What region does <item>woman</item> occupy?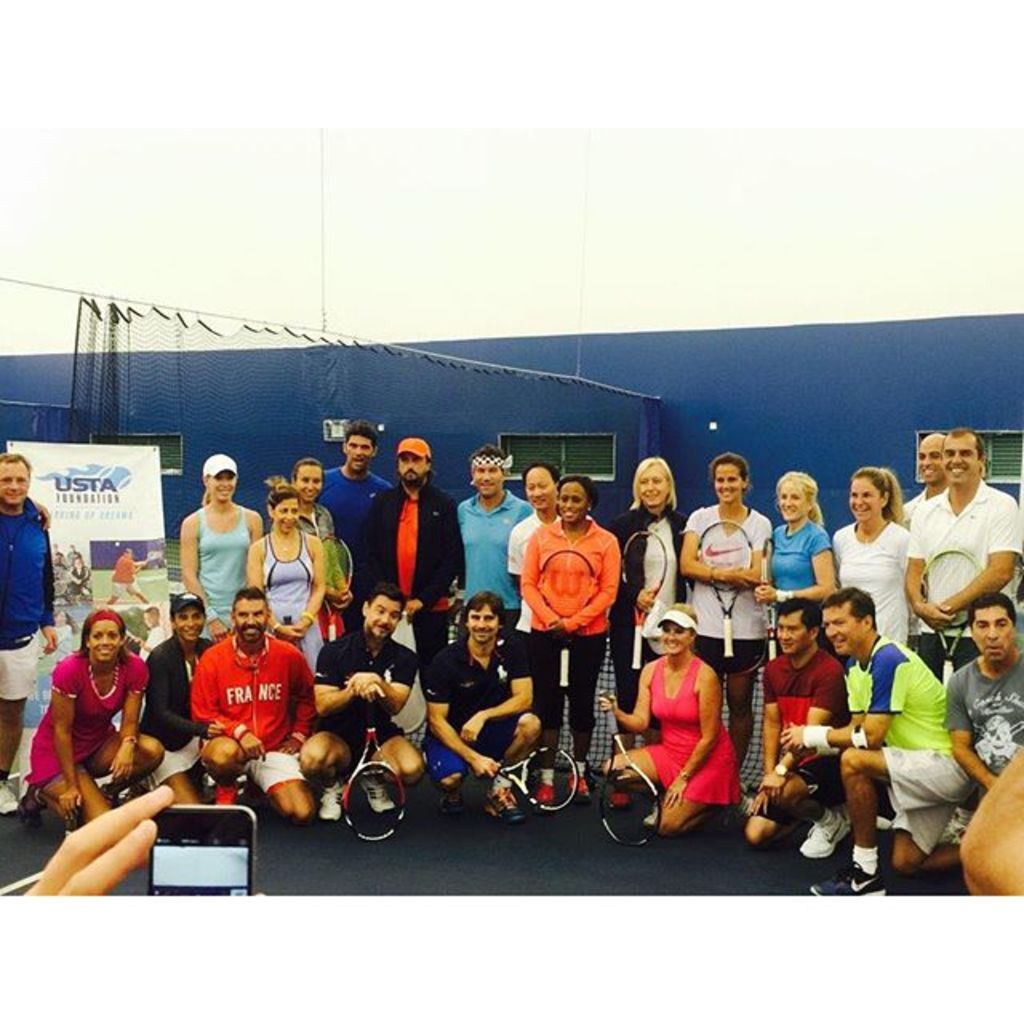
[x1=32, y1=610, x2=149, y2=854].
